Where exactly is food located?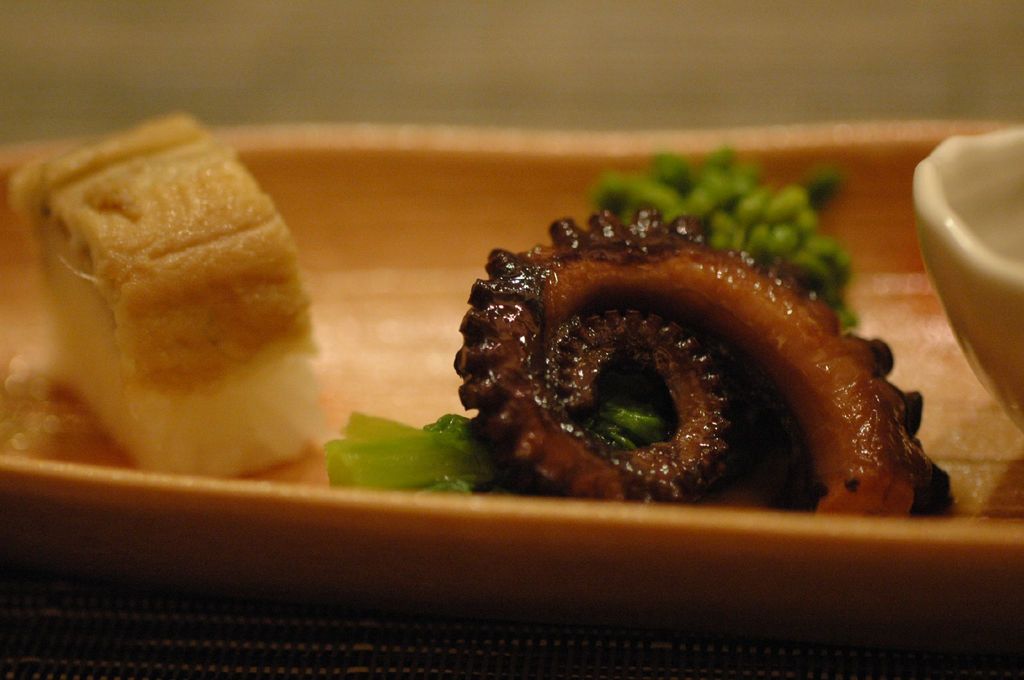
Its bounding box is l=413, t=154, r=918, b=513.
